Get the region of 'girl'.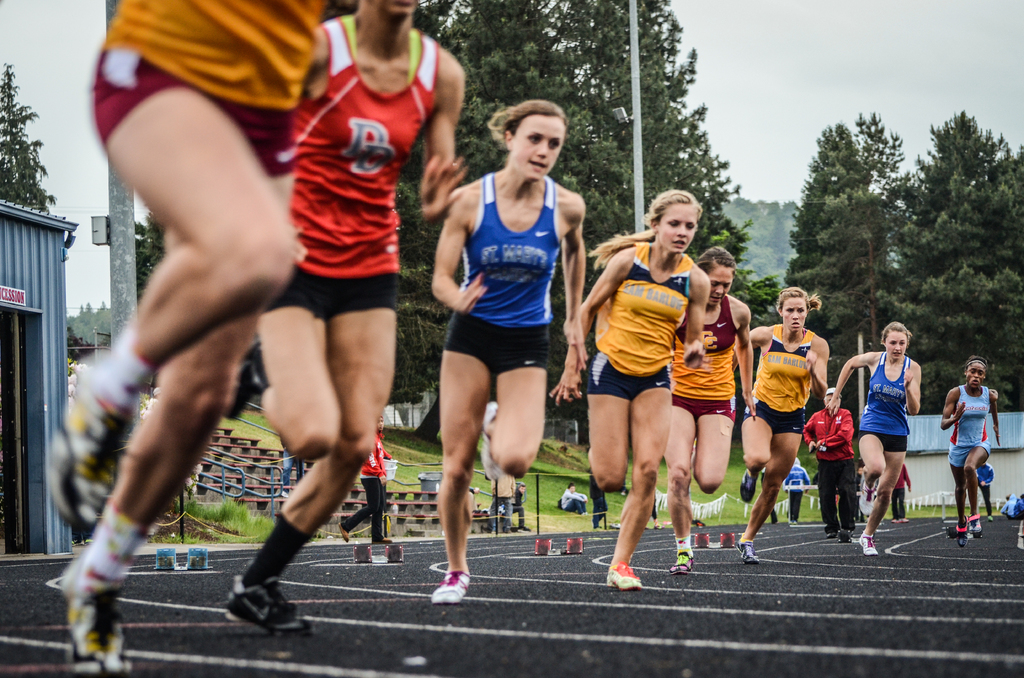
x1=737, y1=285, x2=835, y2=565.
